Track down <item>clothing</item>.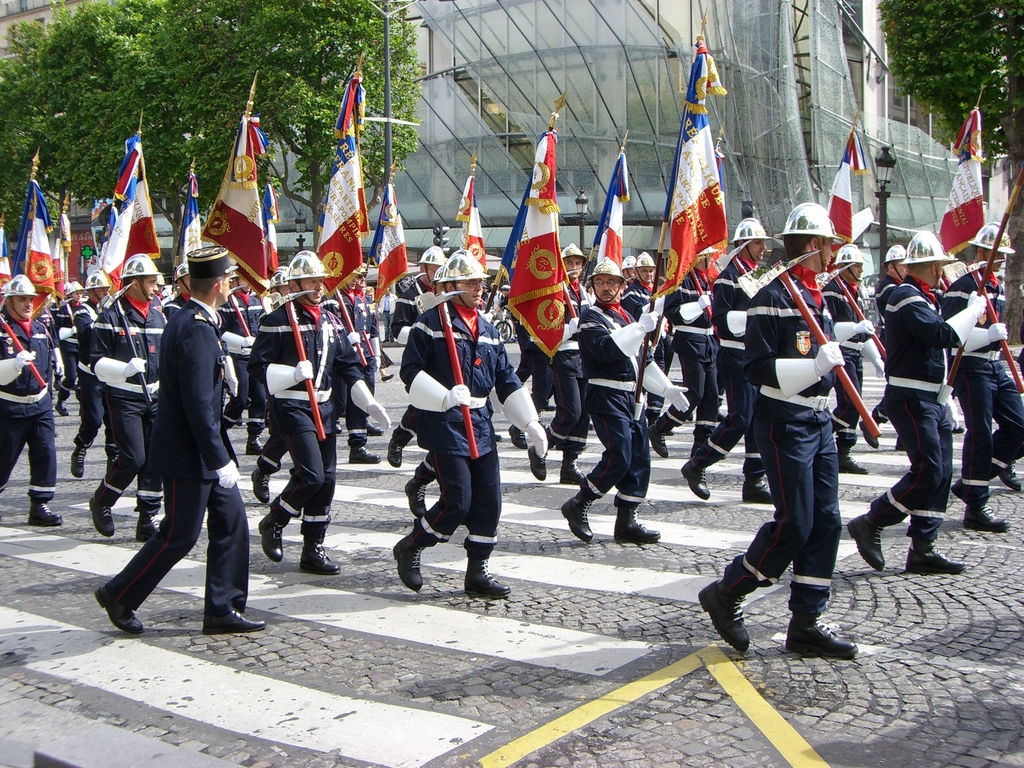
Tracked to [left=710, top=271, right=826, bottom=611].
